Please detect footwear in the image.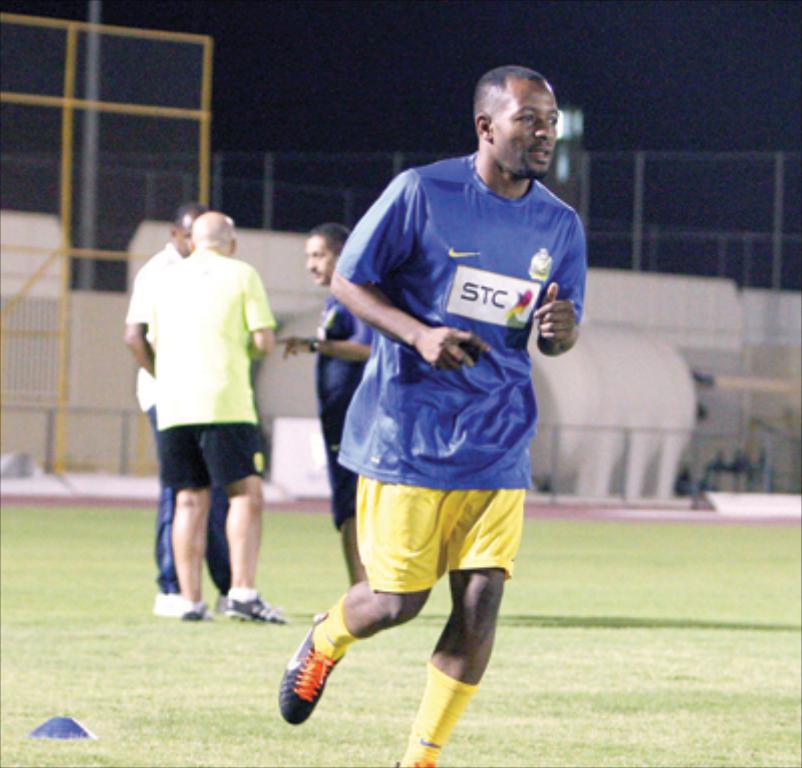
locate(178, 596, 217, 624).
